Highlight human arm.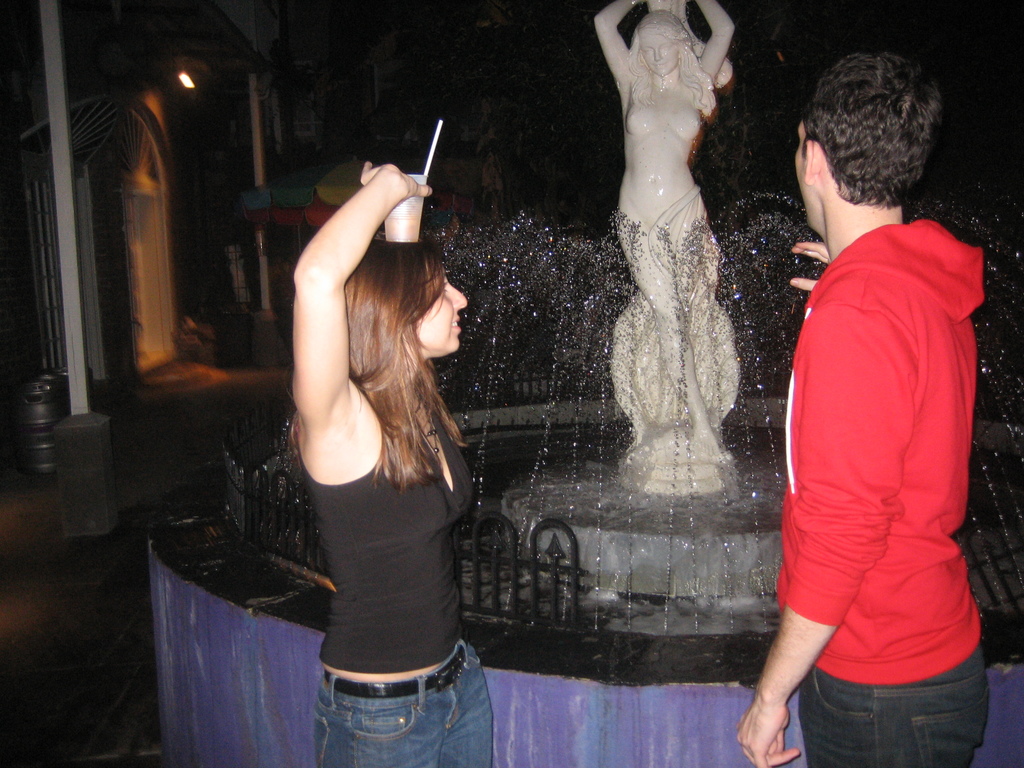
Highlighted region: l=692, t=0, r=738, b=76.
